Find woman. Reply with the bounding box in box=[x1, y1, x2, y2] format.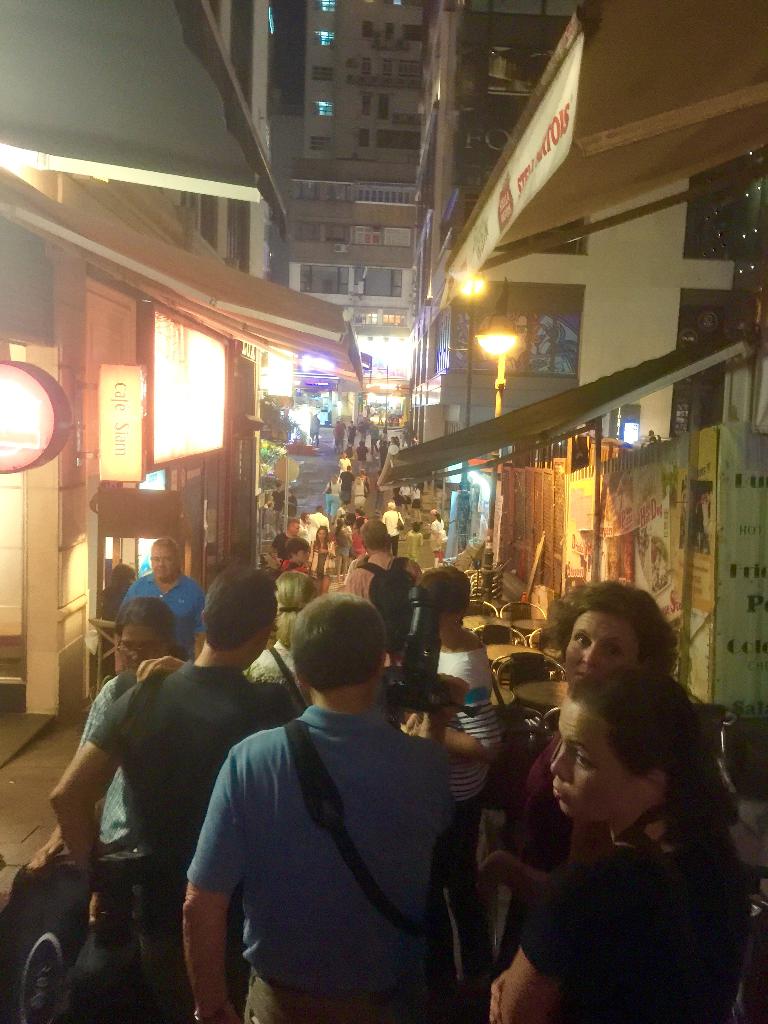
box=[415, 559, 503, 1000].
